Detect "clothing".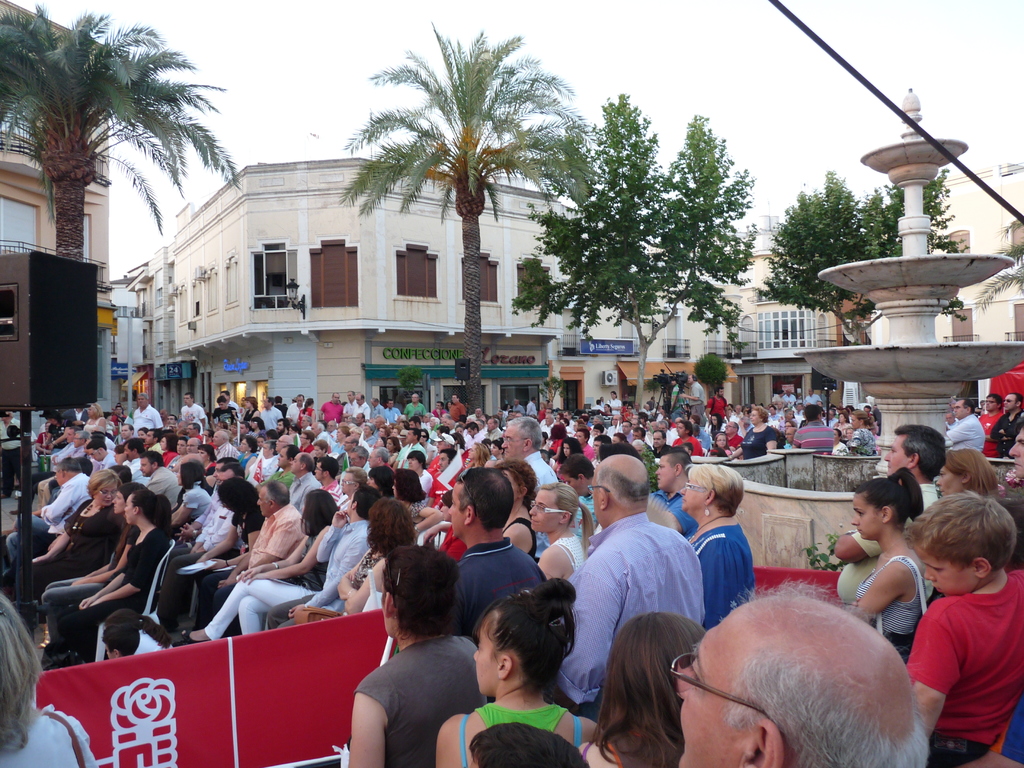
Detected at pyautogui.locateOnScreen(708, 395, 732, 422).
